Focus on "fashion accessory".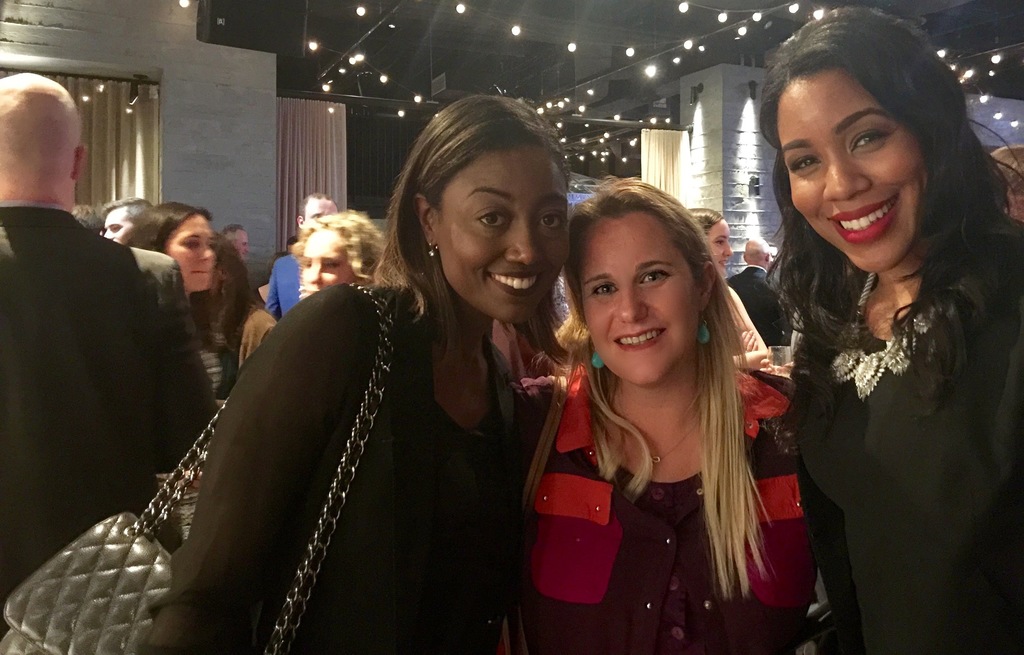
Focused at rect(827, 272, 937, 401).
